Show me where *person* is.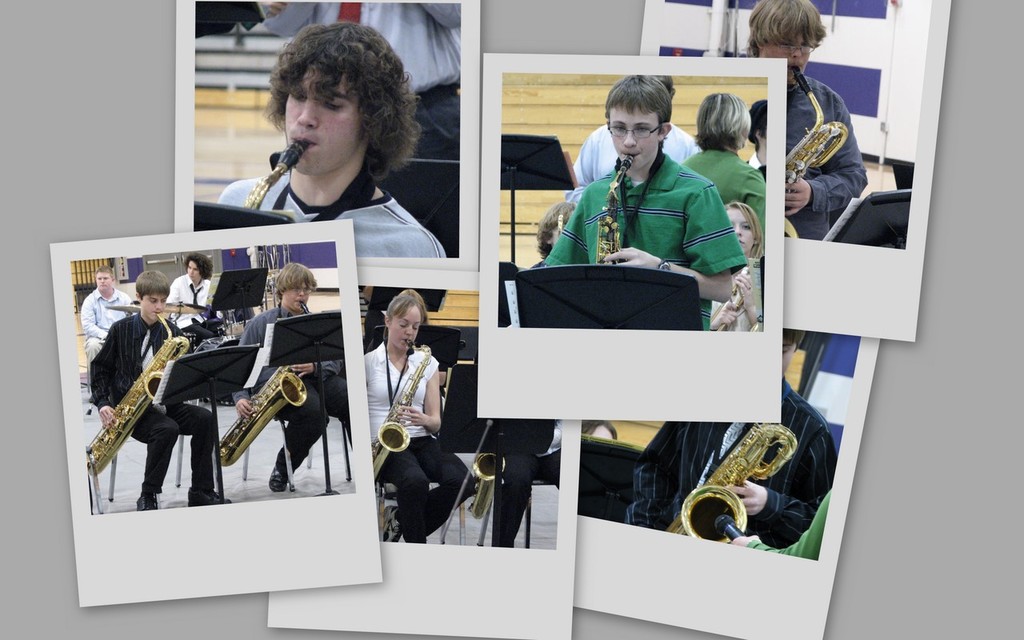
*person* is at (166, 252, 225, 345).
